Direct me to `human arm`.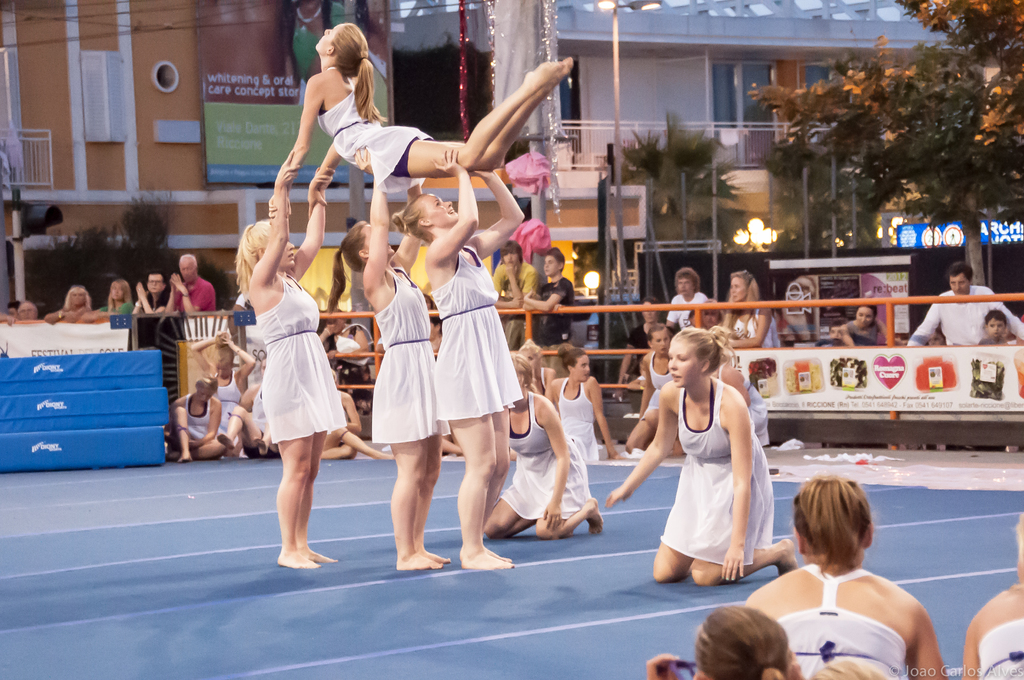
Direction: box(724, 299, 776, 347).
